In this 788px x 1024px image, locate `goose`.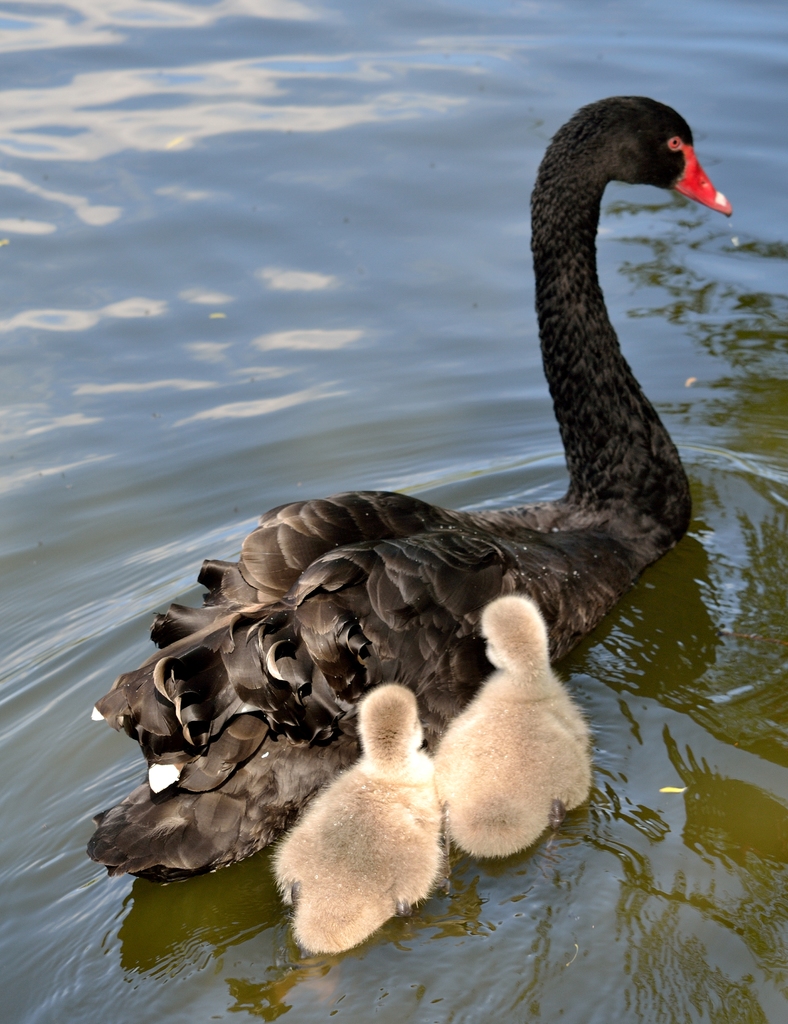
Bounding box: Rect(446, 599, 583, 870).
